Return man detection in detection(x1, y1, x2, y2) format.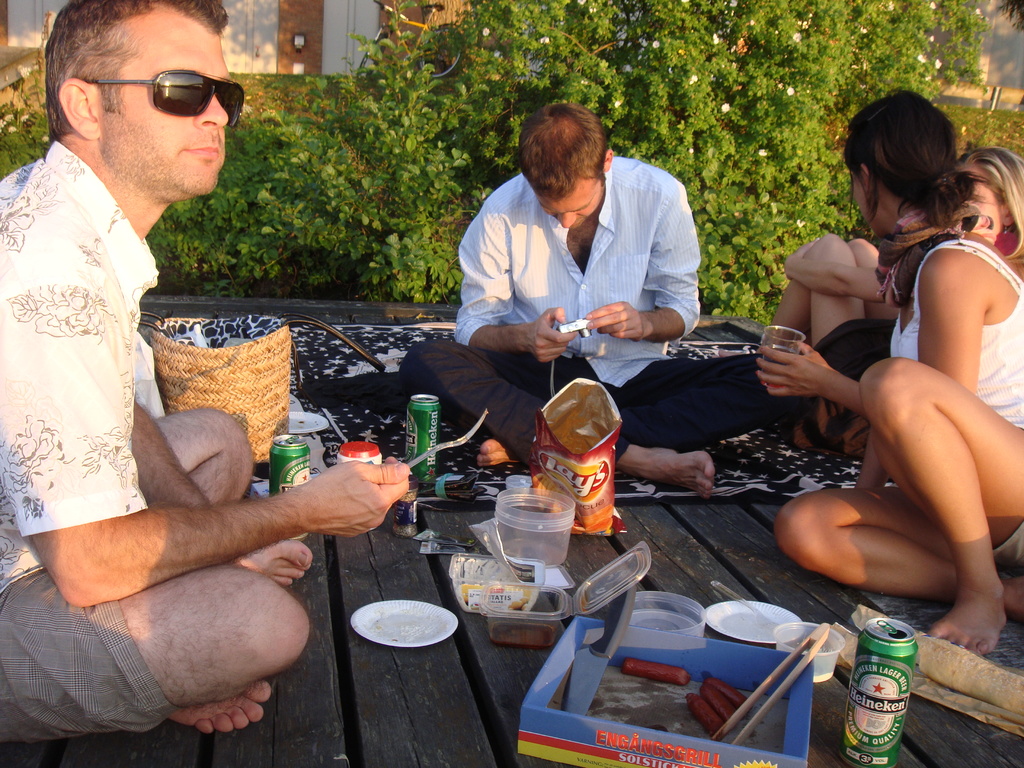
detection(426, 118, 745, 454).
